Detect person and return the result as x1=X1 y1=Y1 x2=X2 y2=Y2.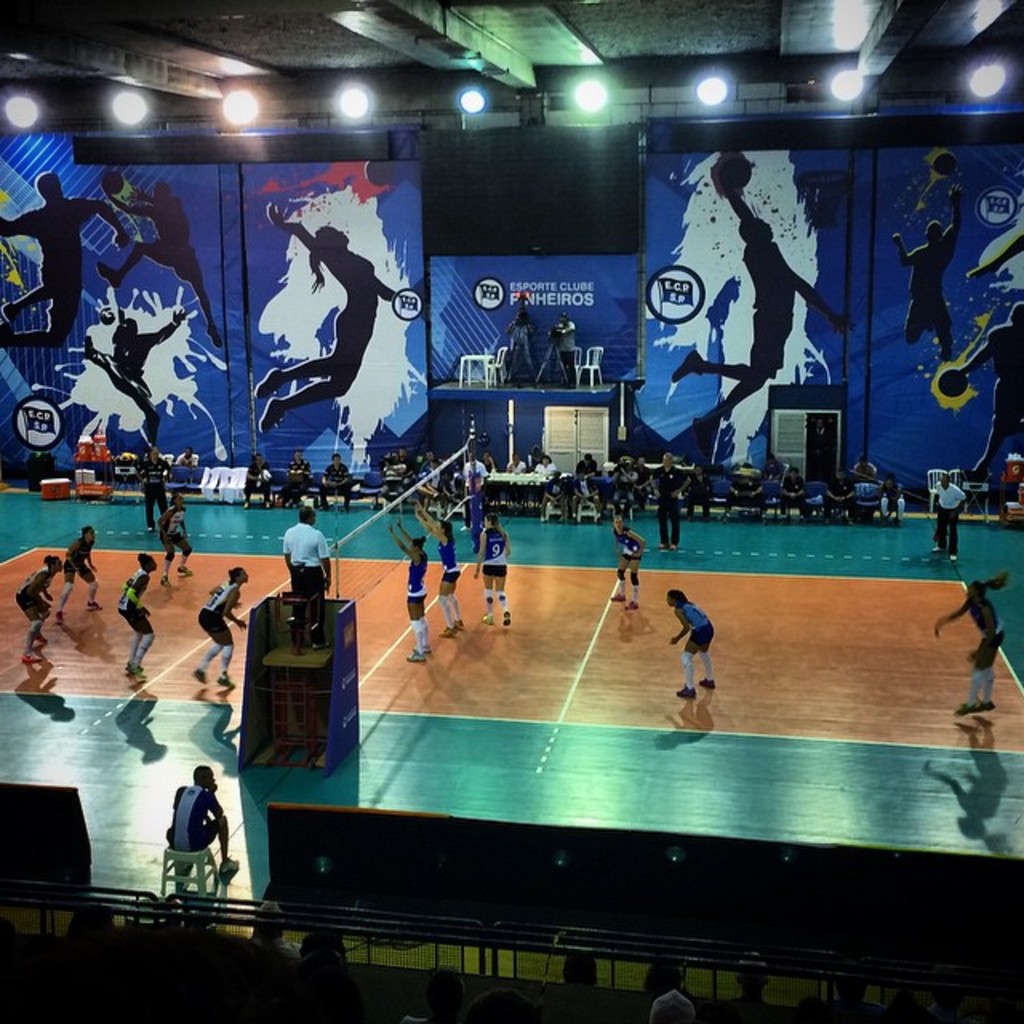
x1=635 y1=450 x2=682 y2=550.
